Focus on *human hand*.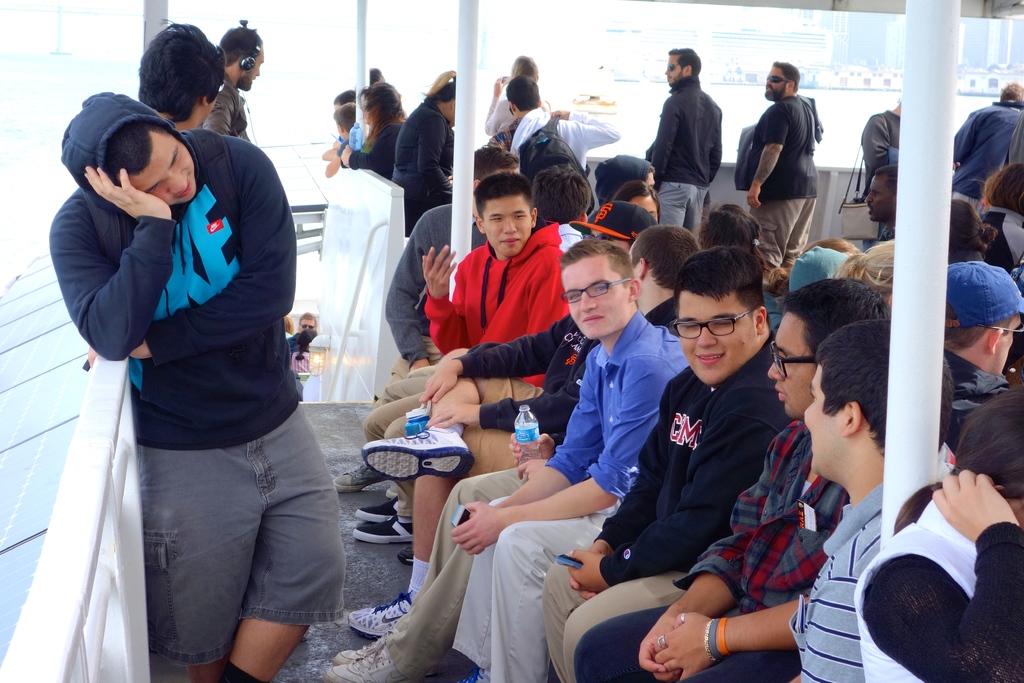
Focused at (left=655, top=593, right=806, bottom=682).
